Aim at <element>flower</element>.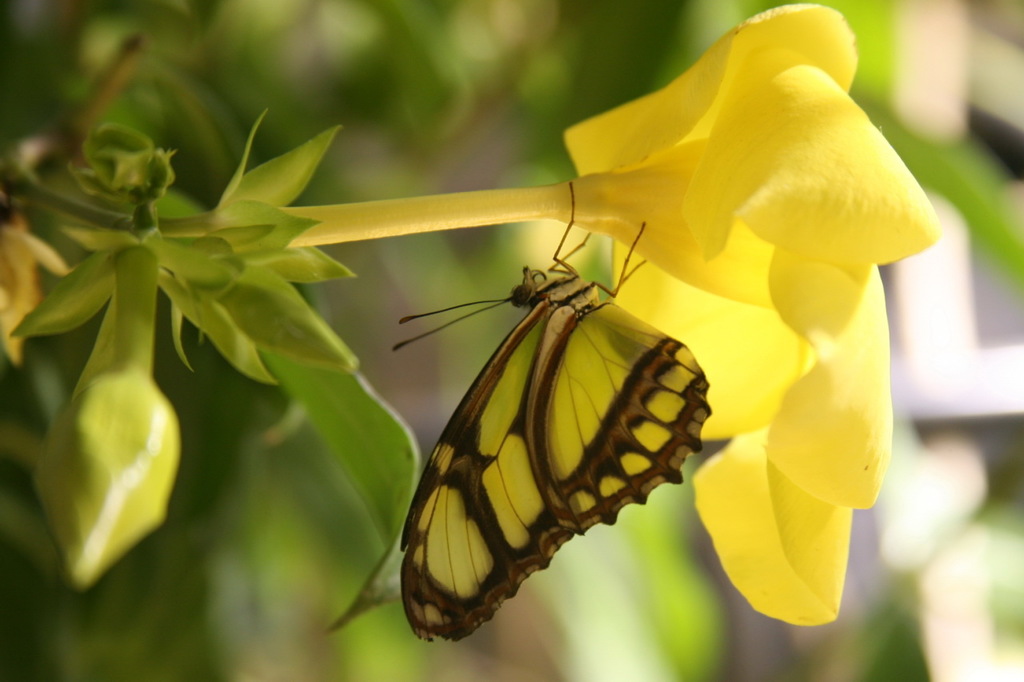
Aimed at [0, 209, 74, 367].
